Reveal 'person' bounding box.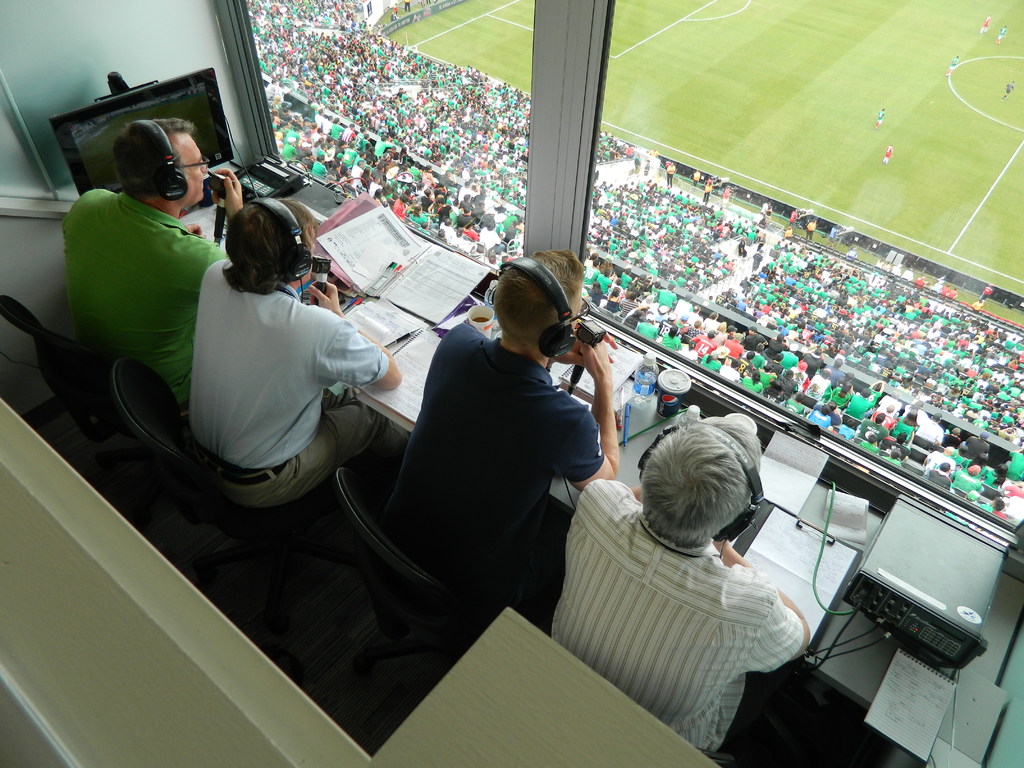
Revealed: {"left": 184, "top": 196, "right": 416, "bottom": 514}.
